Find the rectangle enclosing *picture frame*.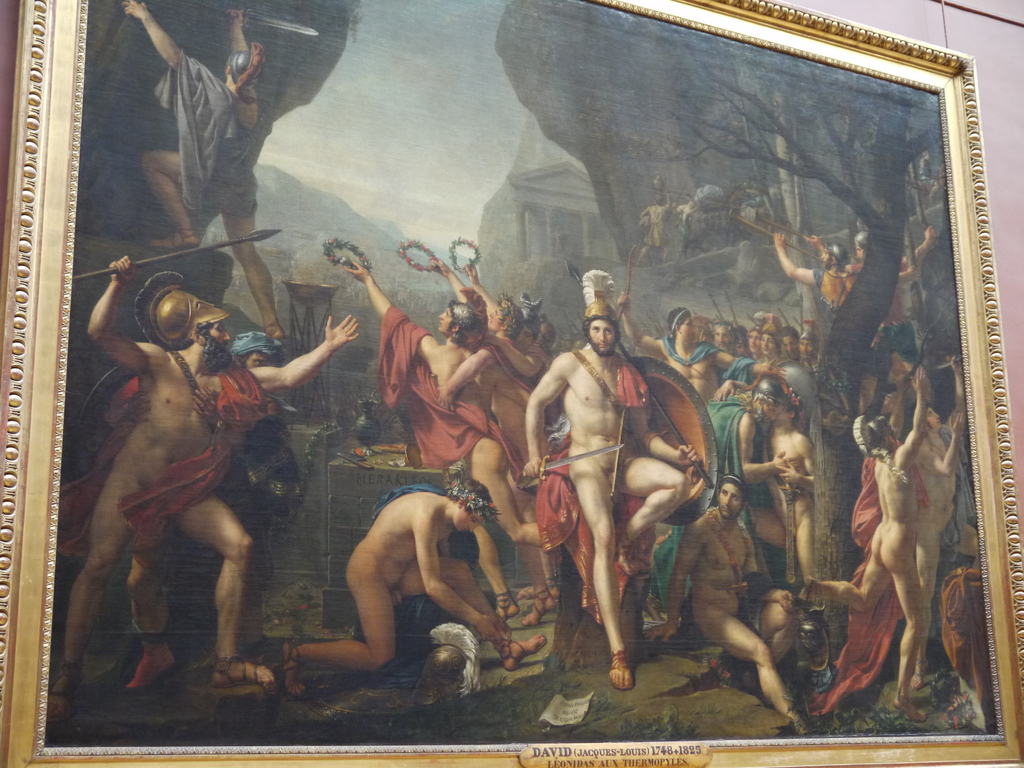
crop(0, 0, 1018, 765).
